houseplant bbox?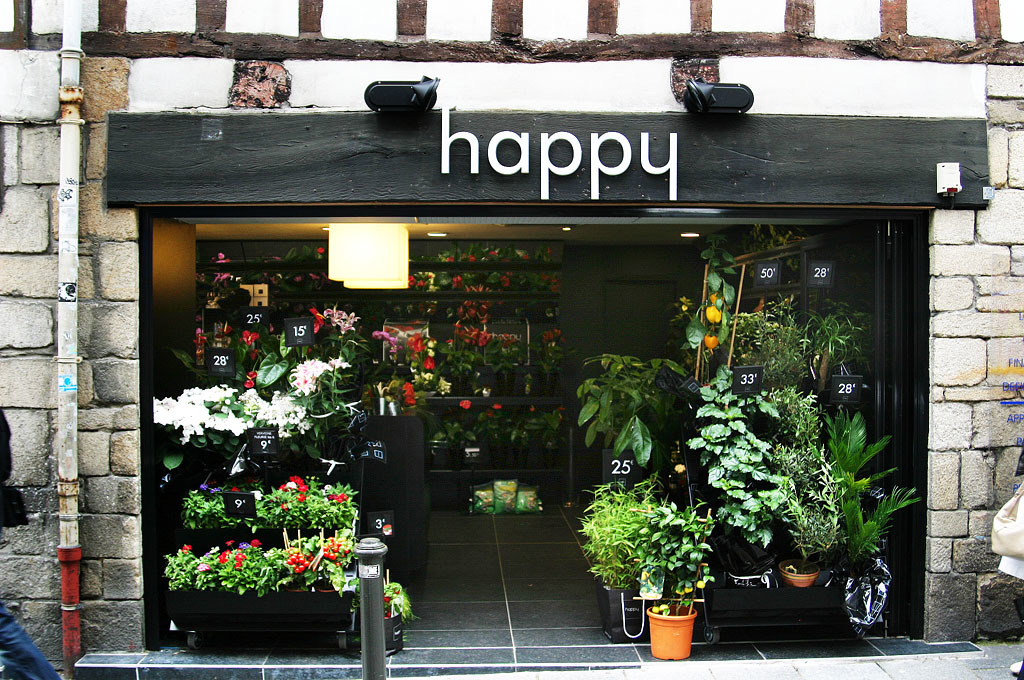
(682, 360, 791, 587)
